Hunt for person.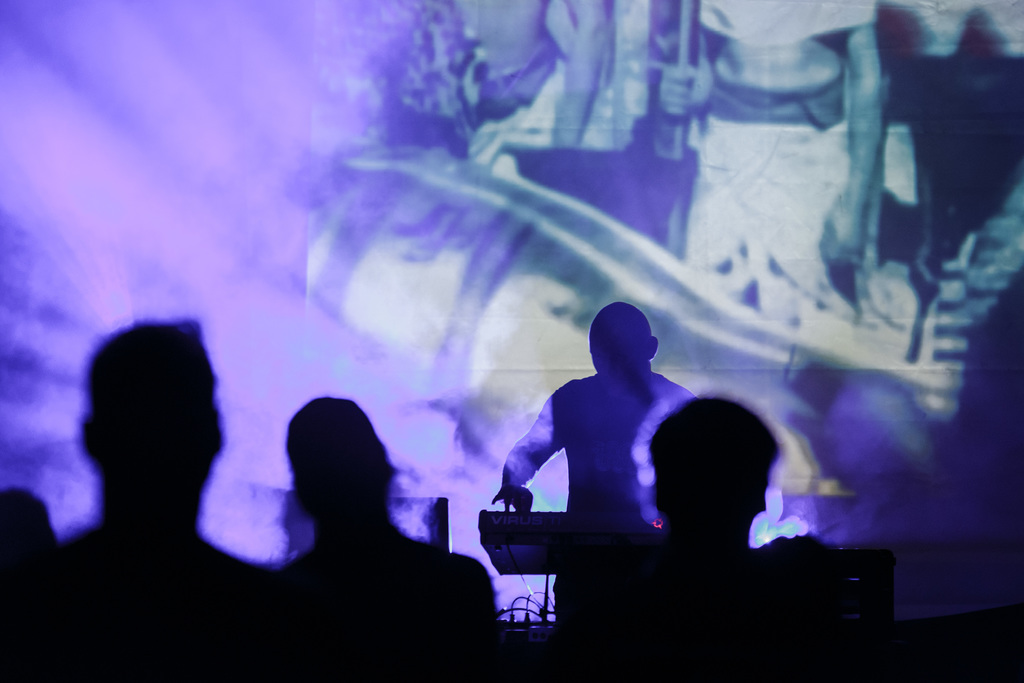
Hunted down at x1=51 y1=320 x2=287 y2=682.
